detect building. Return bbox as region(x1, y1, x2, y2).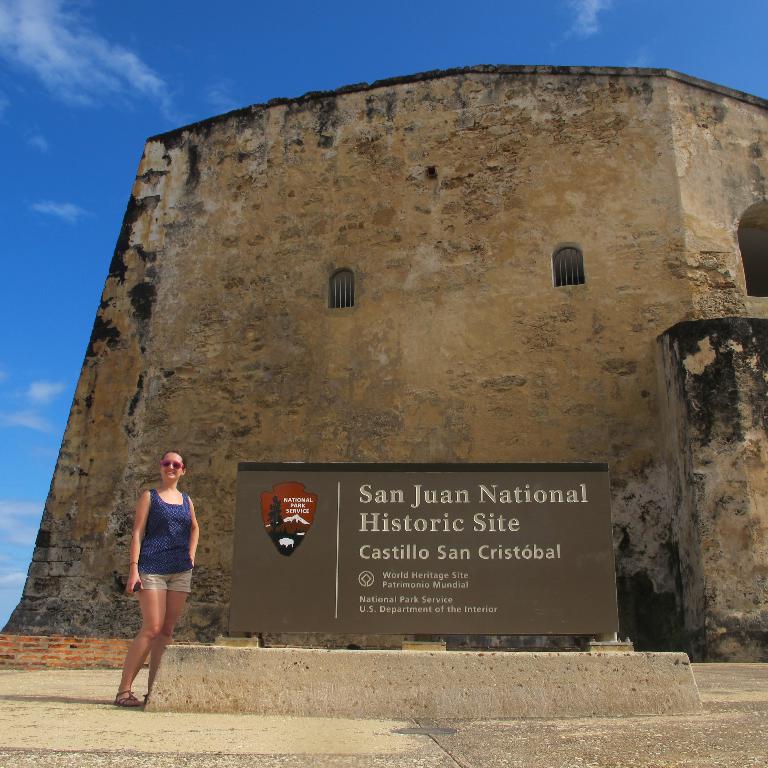
region(2, 61, 767, 650).
